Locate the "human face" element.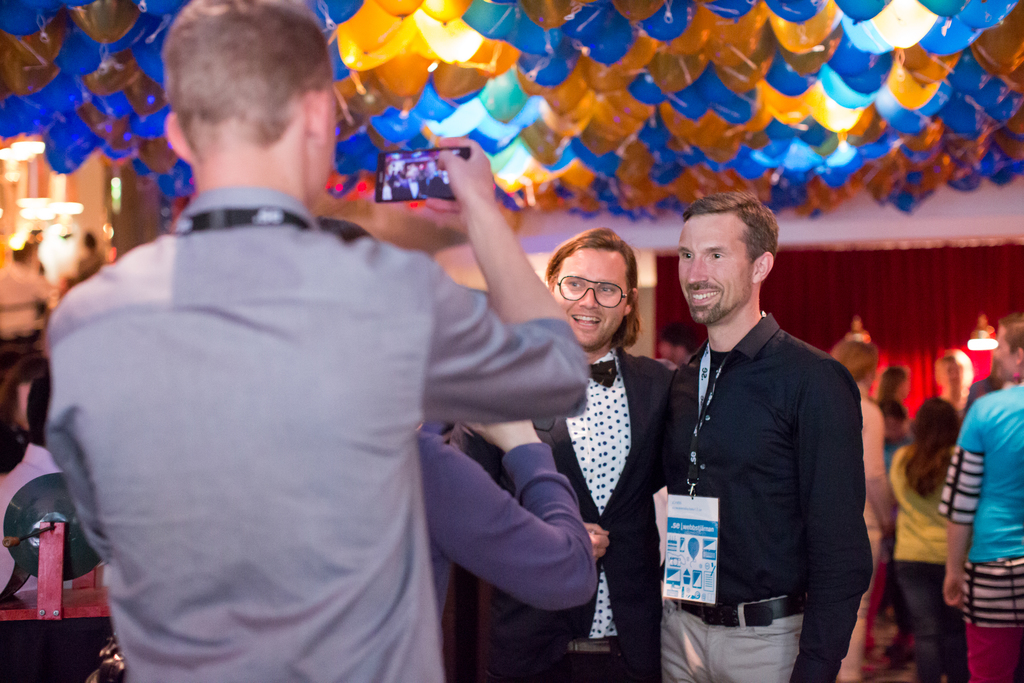
Element bbox: bbox=[680, 214, 753, 320].
